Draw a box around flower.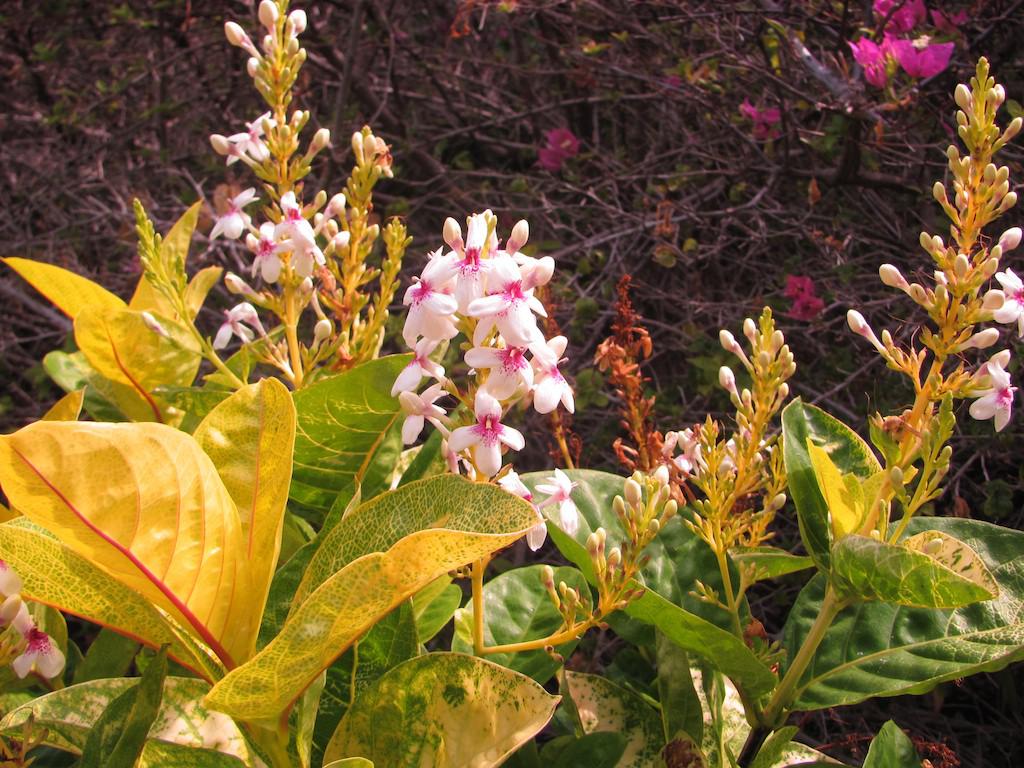
968:359:1022:431.
